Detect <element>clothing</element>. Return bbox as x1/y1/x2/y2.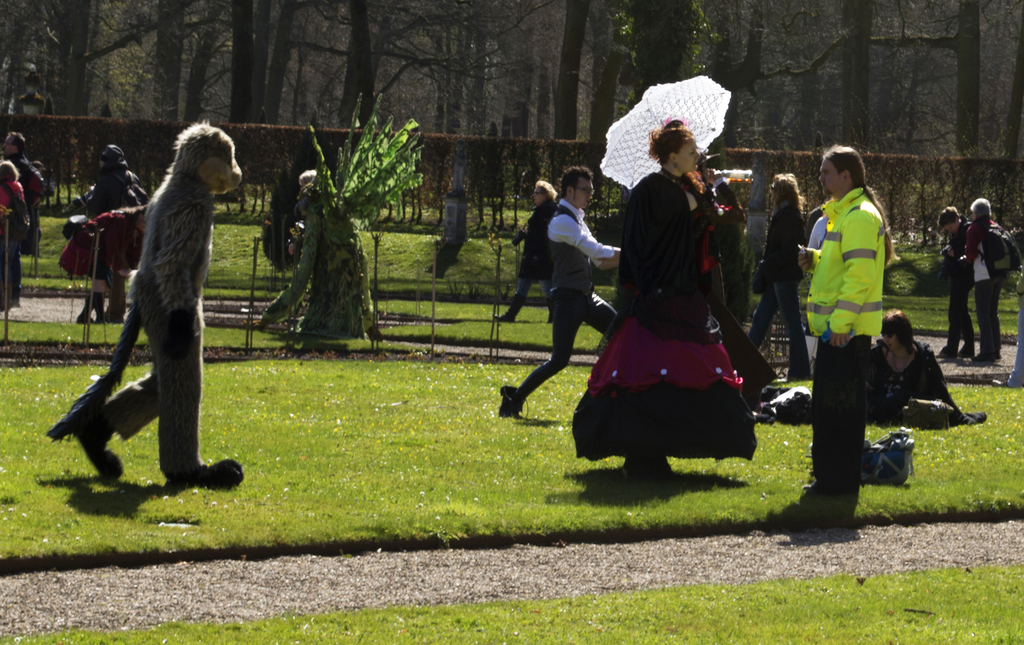
934/219/964/355.
